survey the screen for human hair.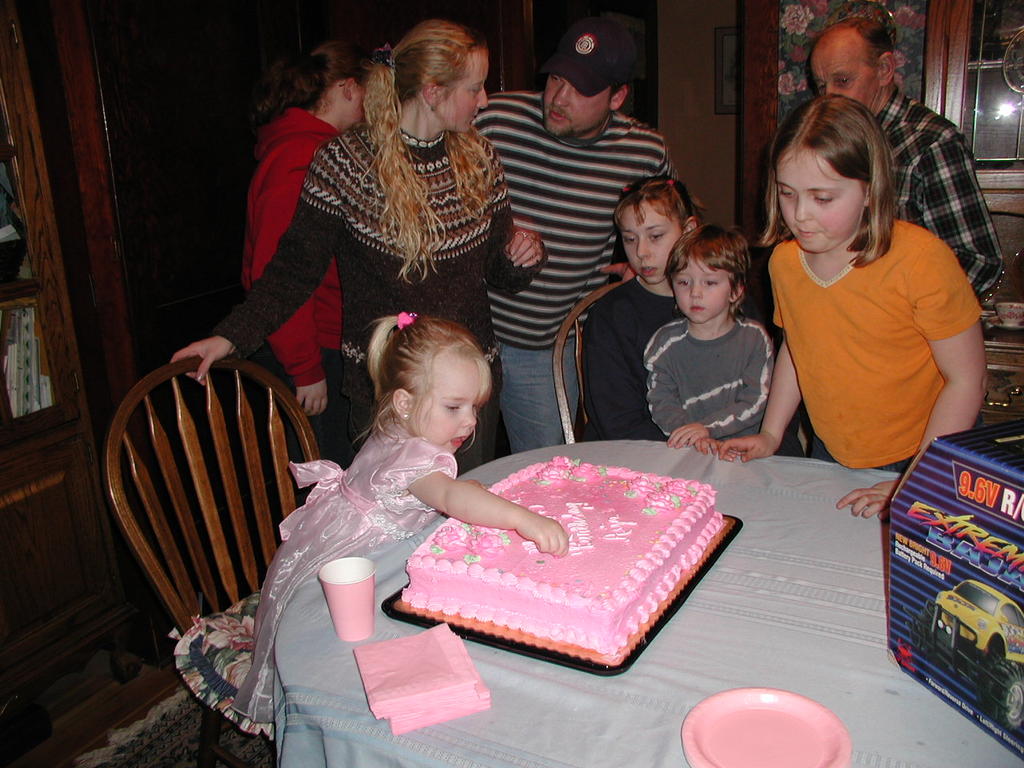
Survey found: [250, 41, 361, 126].
